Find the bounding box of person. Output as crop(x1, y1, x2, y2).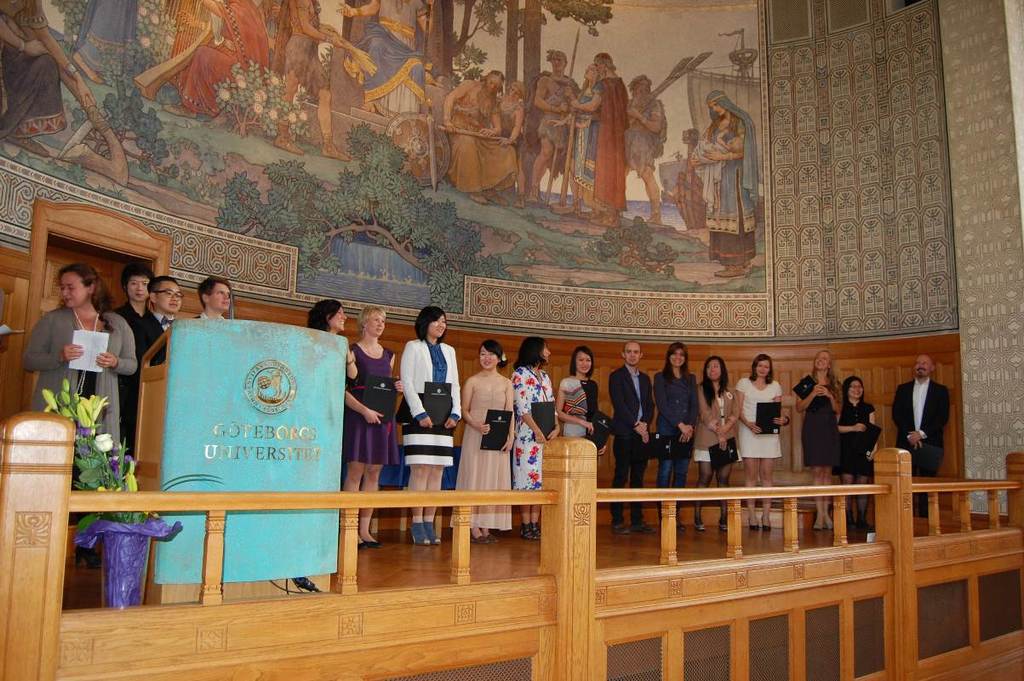
crop(562, 48, 628, 225).
